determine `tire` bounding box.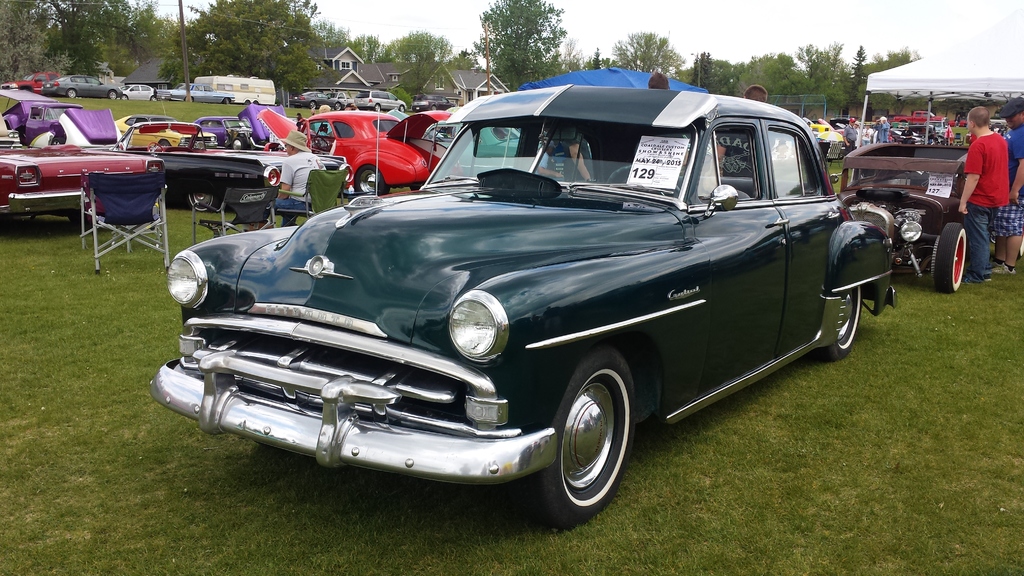
Determined: box(538, 353, 639, 513).
